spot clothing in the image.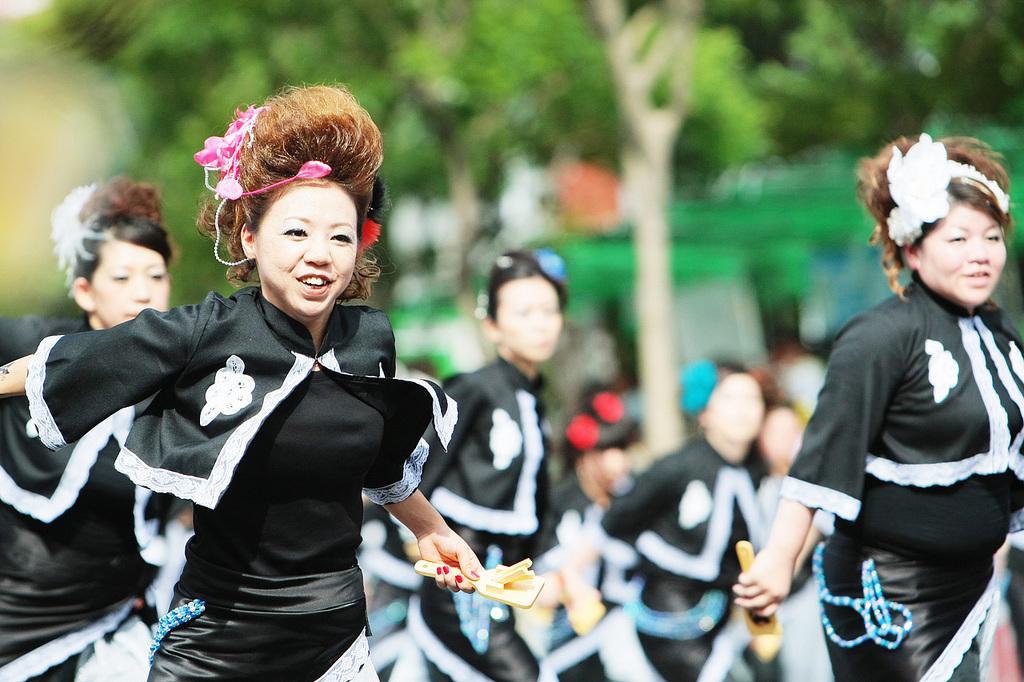
clothing found at <bbox>26, 289, 465, 681</bbox>.
